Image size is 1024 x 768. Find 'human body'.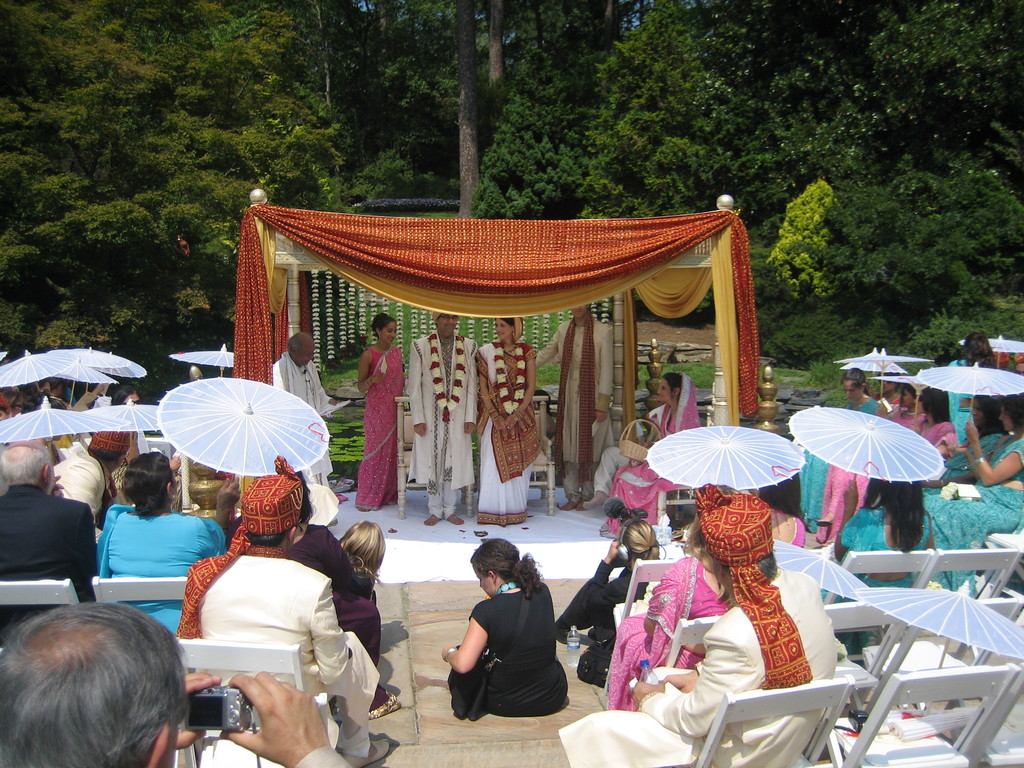
rect(409, 314, 483, 529).
